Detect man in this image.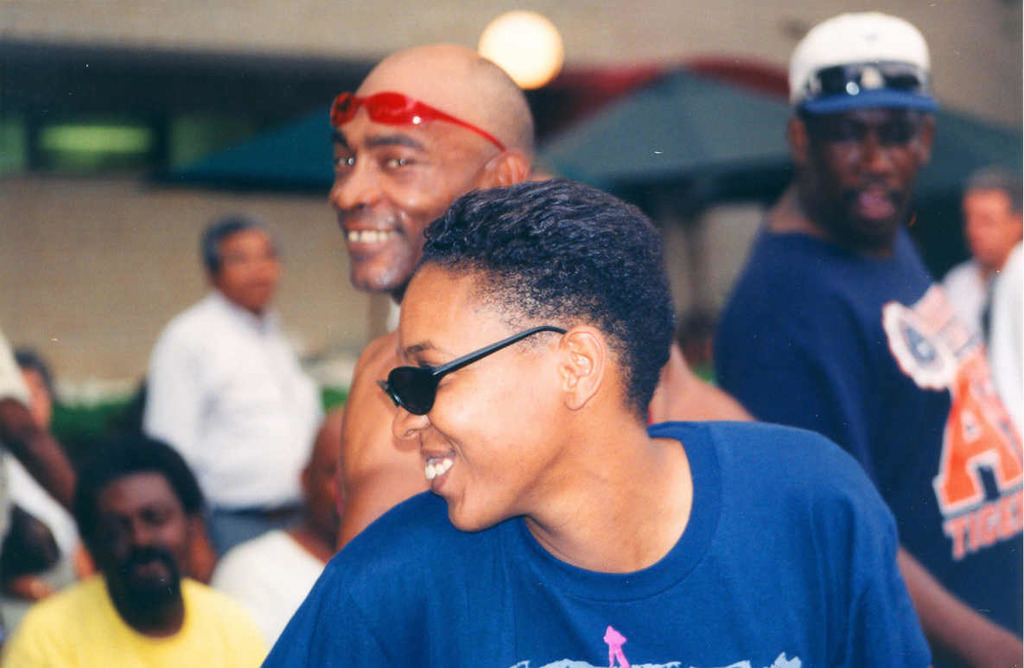
Detection: box=[0, 423, 273, 667].
